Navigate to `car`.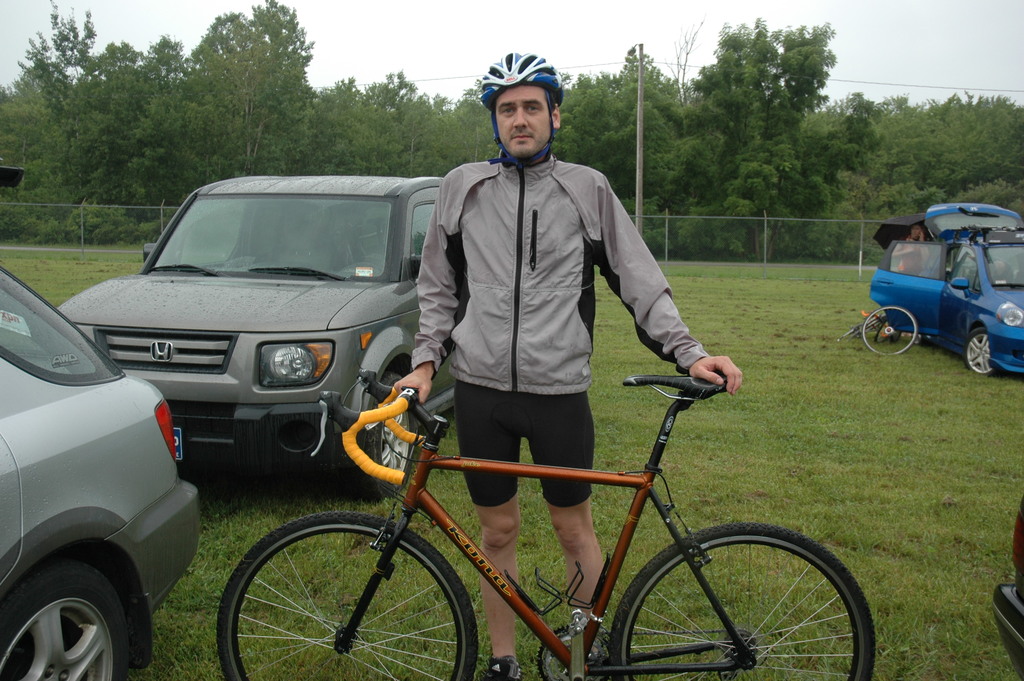
Navigation target: select_region(59, 170, 503, 489).
